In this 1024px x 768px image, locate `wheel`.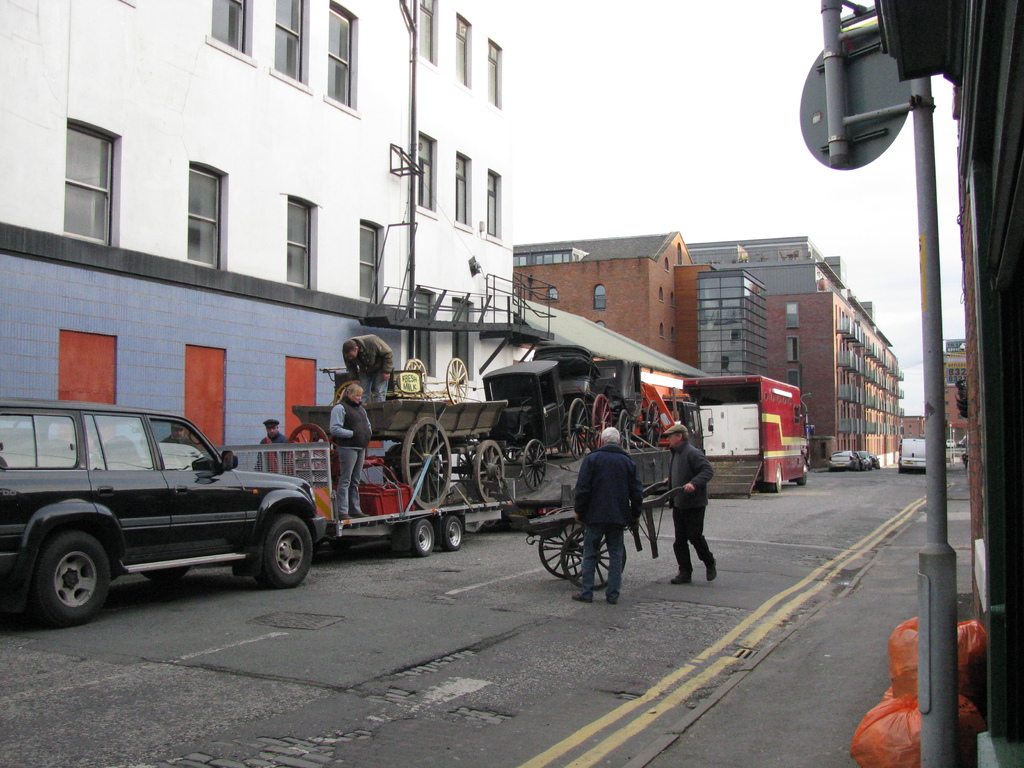
Bounding box: left=592, top=395, right=616, bottom=450.
